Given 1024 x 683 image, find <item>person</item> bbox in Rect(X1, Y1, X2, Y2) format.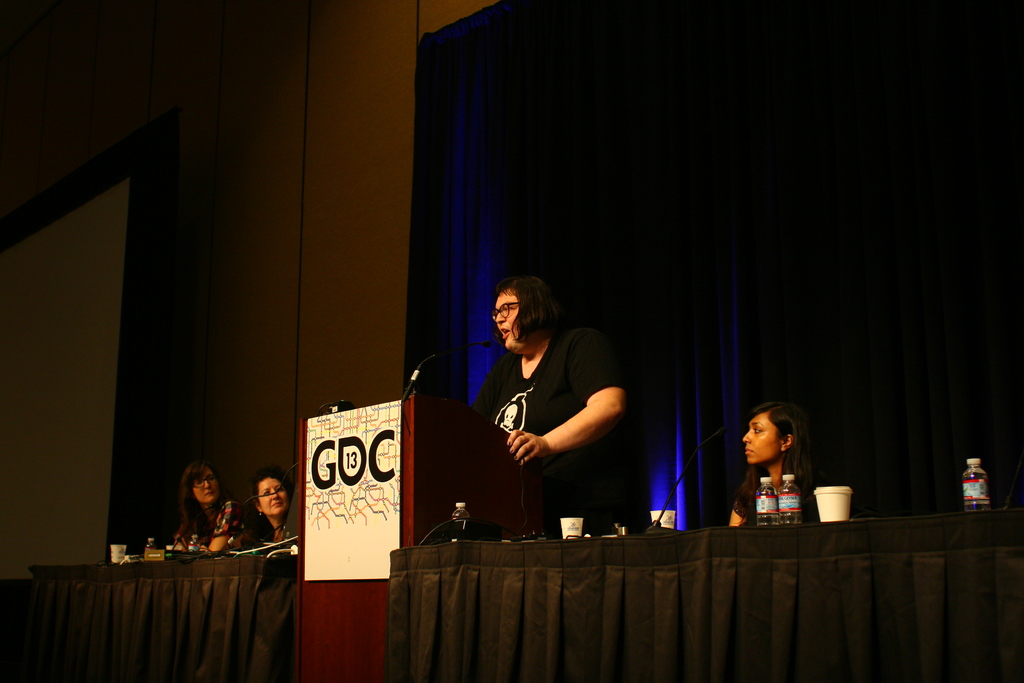
Rect(483, 254, 639, 559).
